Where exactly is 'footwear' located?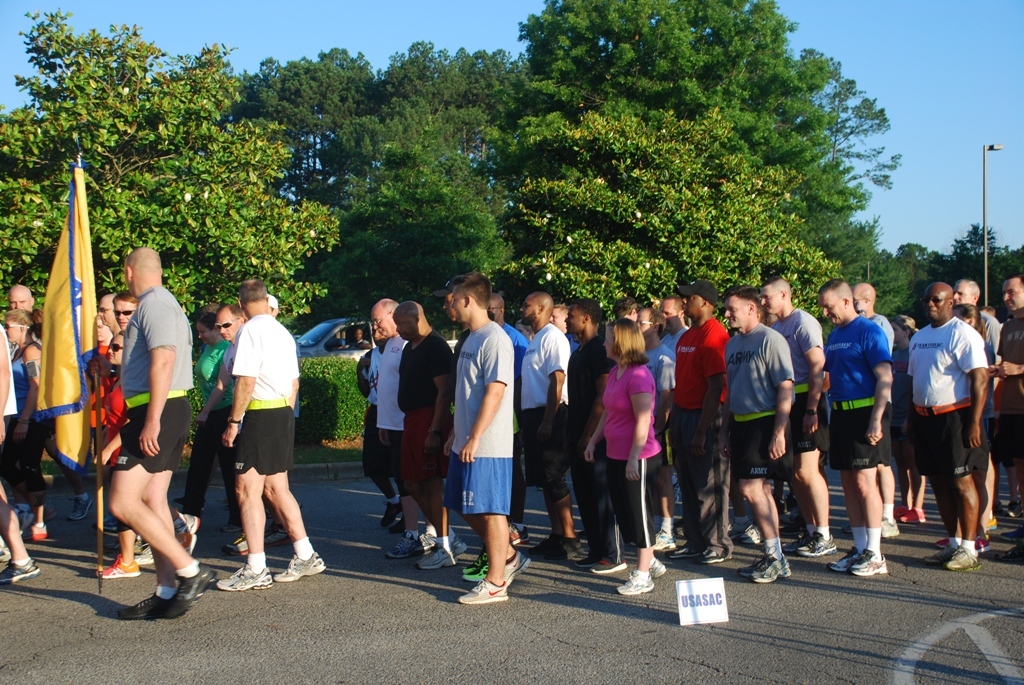
Its bounding box is 576:554:600:567.
